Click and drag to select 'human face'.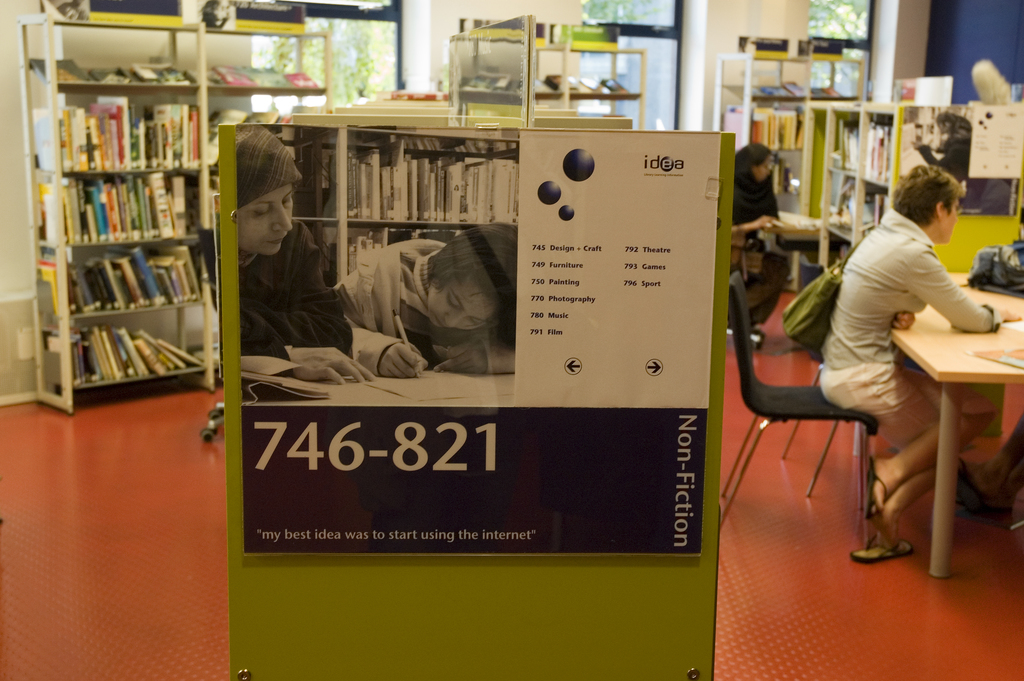
Selection: <box>427,285,492,334</box>.
